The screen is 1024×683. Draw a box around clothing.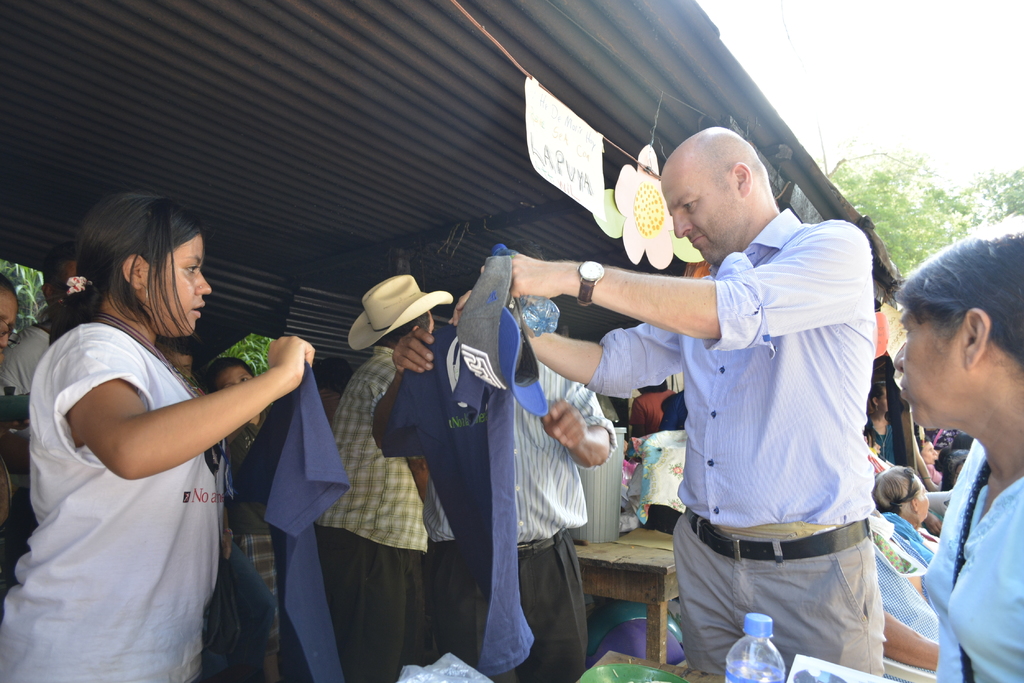
323 348 417 682.
